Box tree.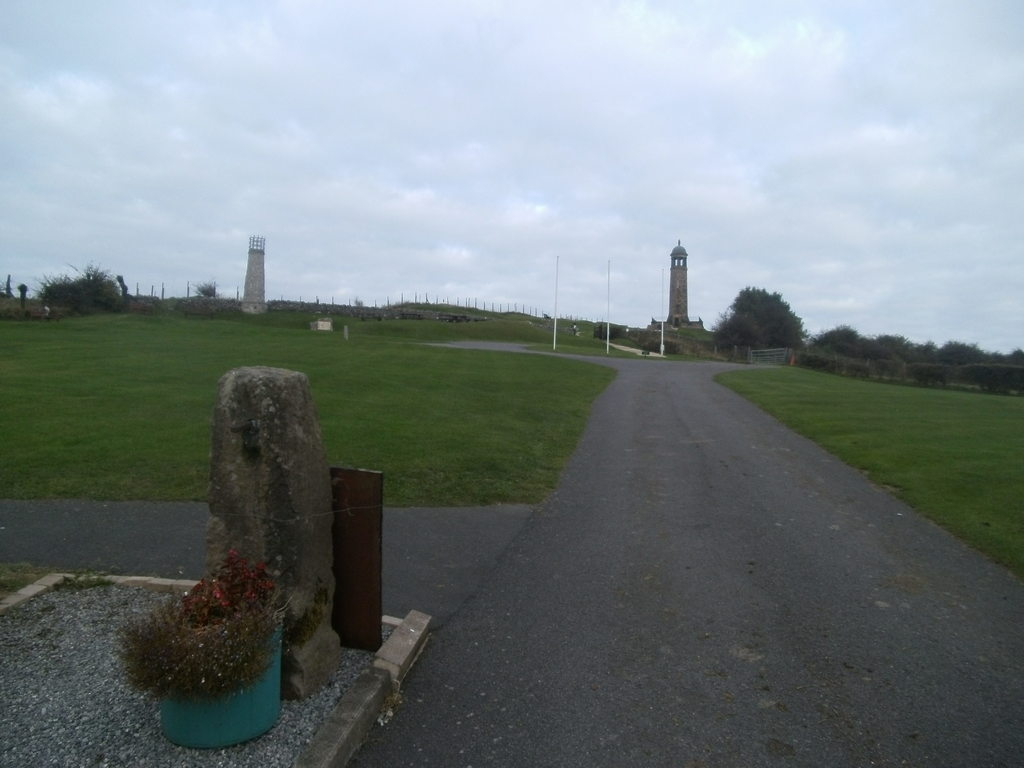
locate(719, 272, 807, 356).
